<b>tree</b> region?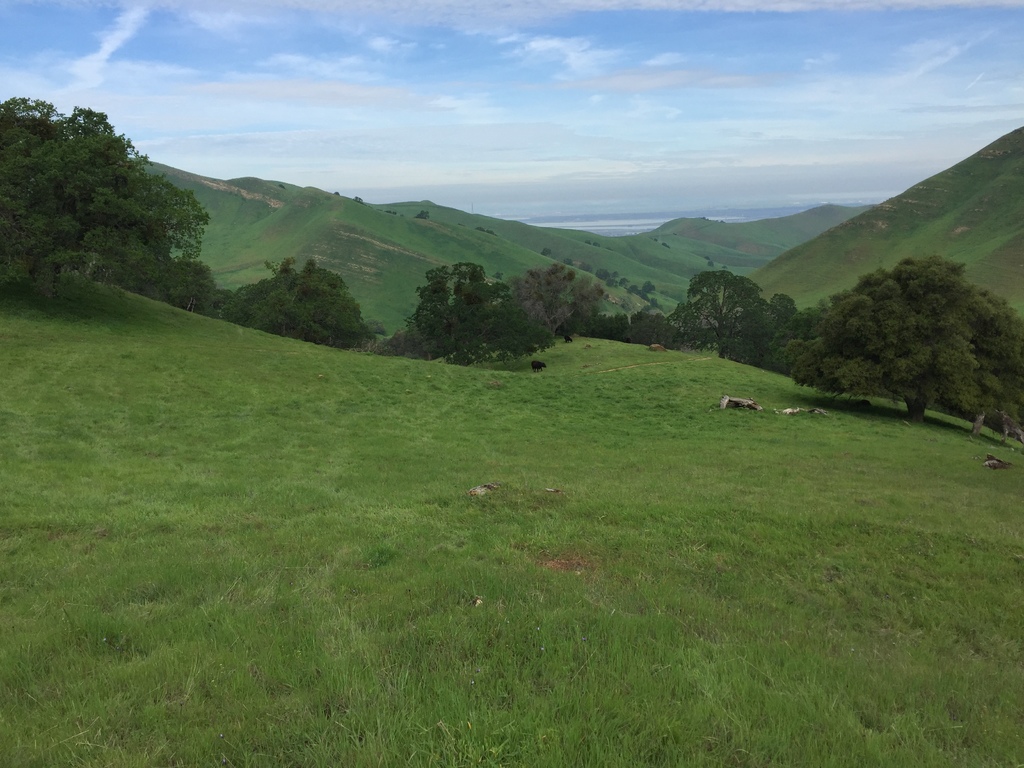
l=783, t=254, r=1023, b=420
